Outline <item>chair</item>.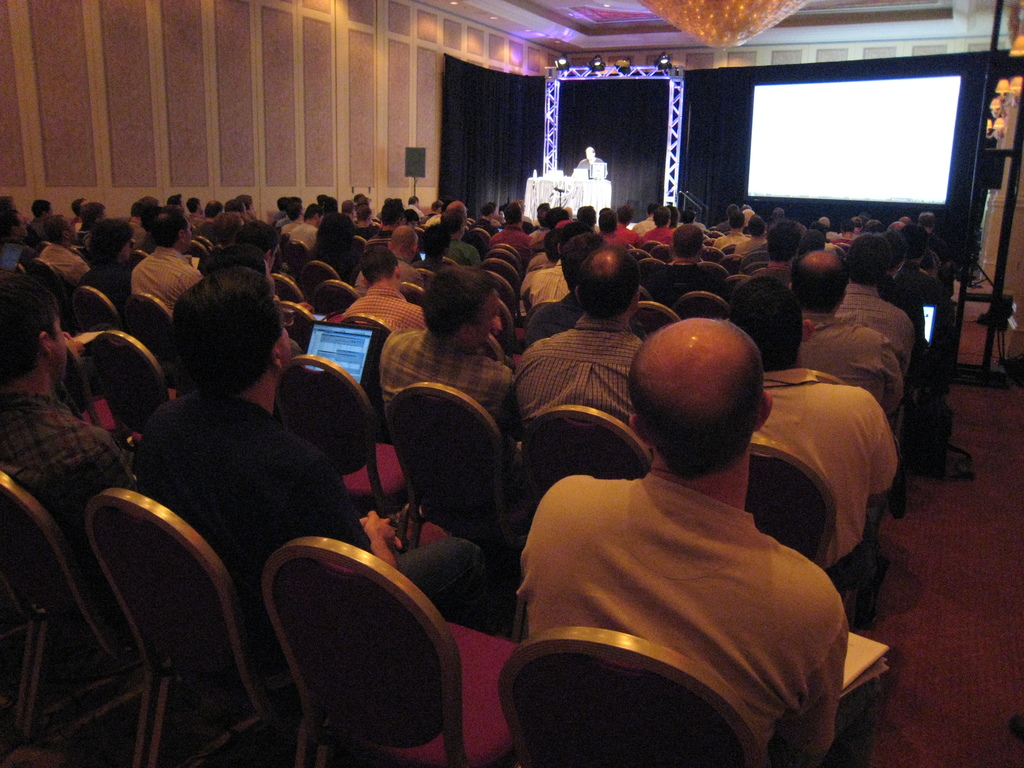
Outline: left=812, top=372, right=844, bottom=383.
